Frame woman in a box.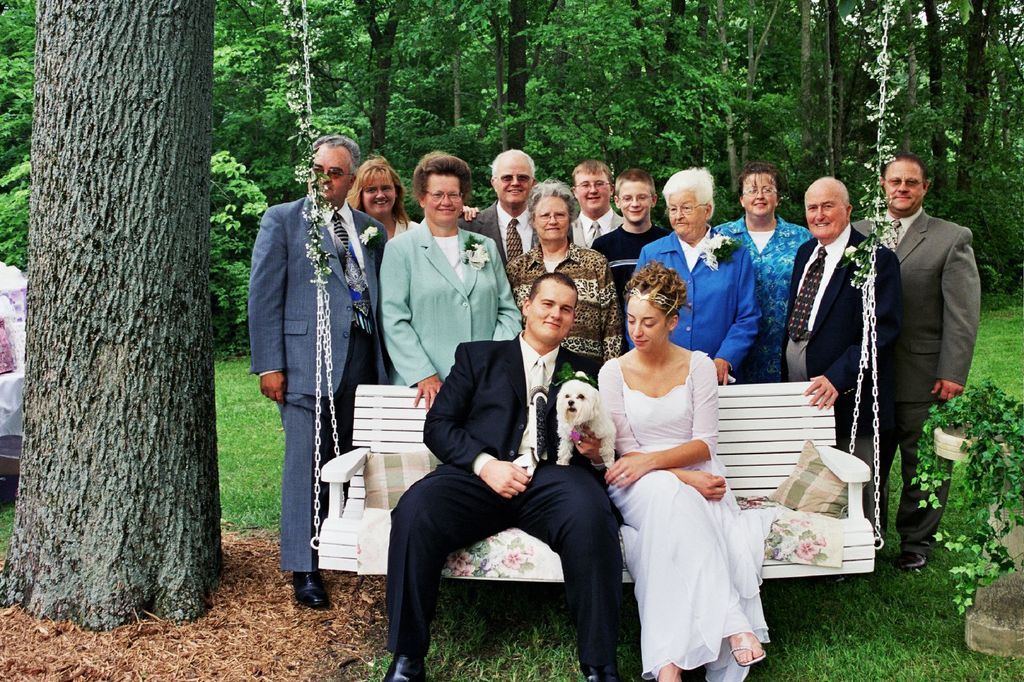
(717,162,816,377).
